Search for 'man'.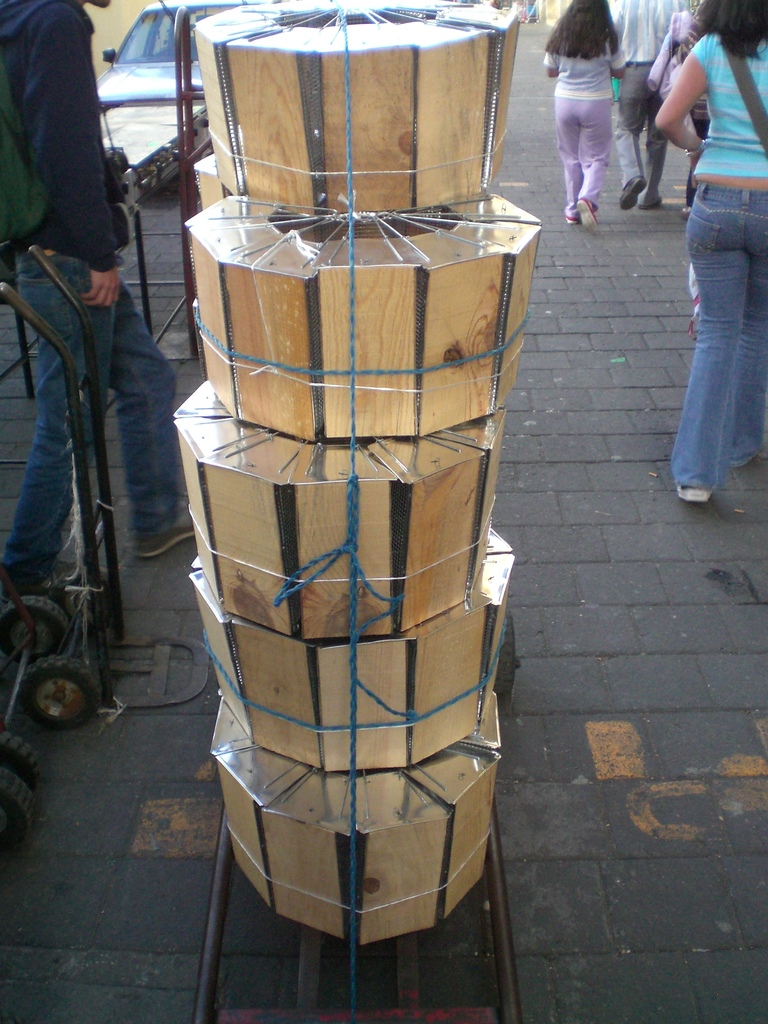
Found at x1=627, y1=0, x2=691, y2=214.
